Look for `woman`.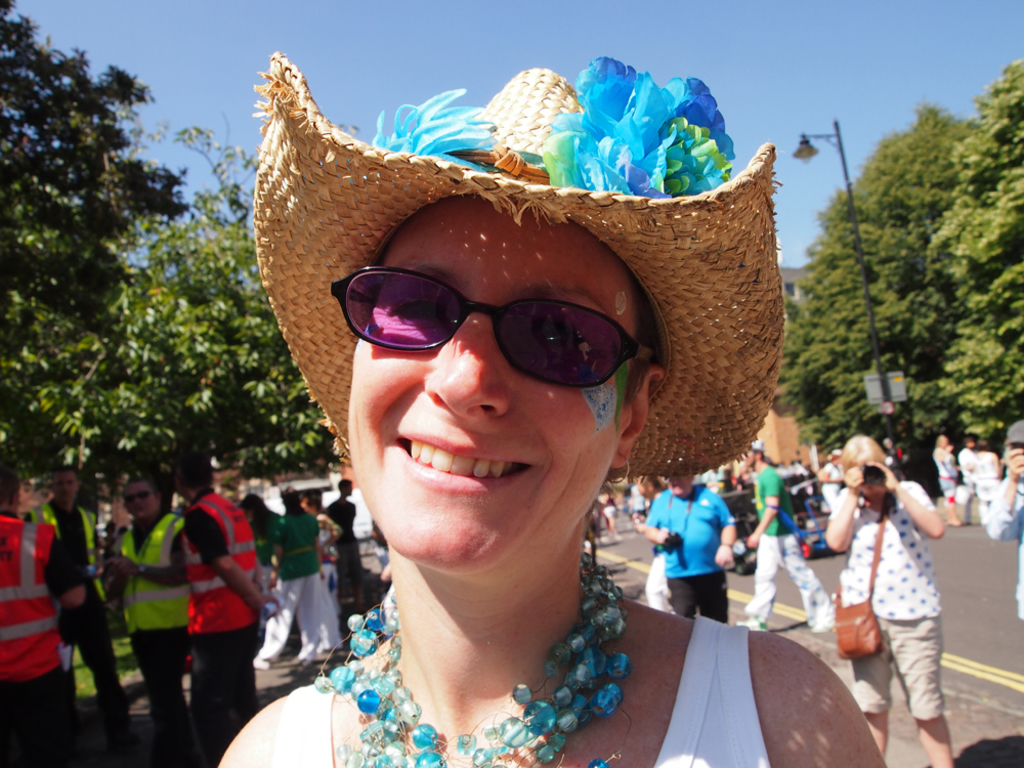
Found: (976,442,999,522).
